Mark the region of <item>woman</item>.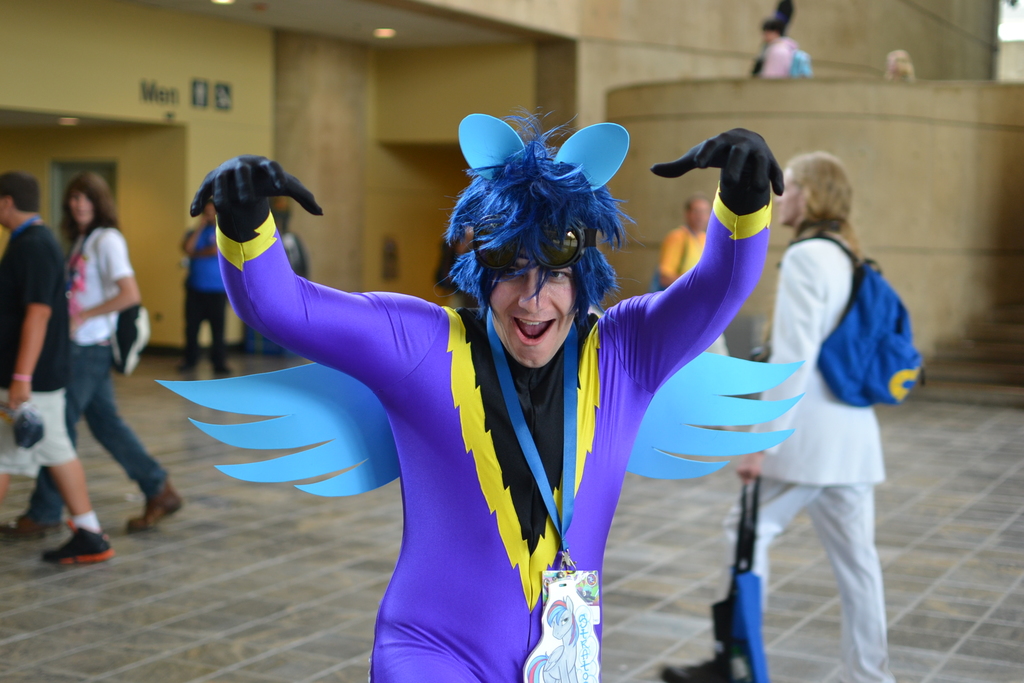
Region: <bbox>650, 147, 900, 681</bbox>.
